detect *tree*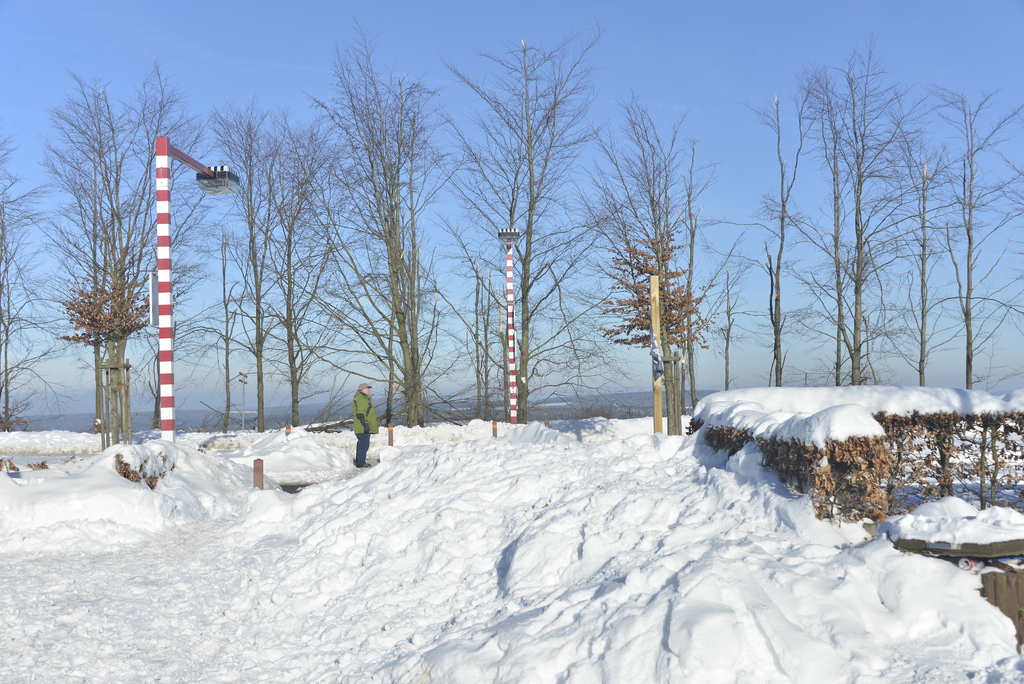
329 15 463 428
